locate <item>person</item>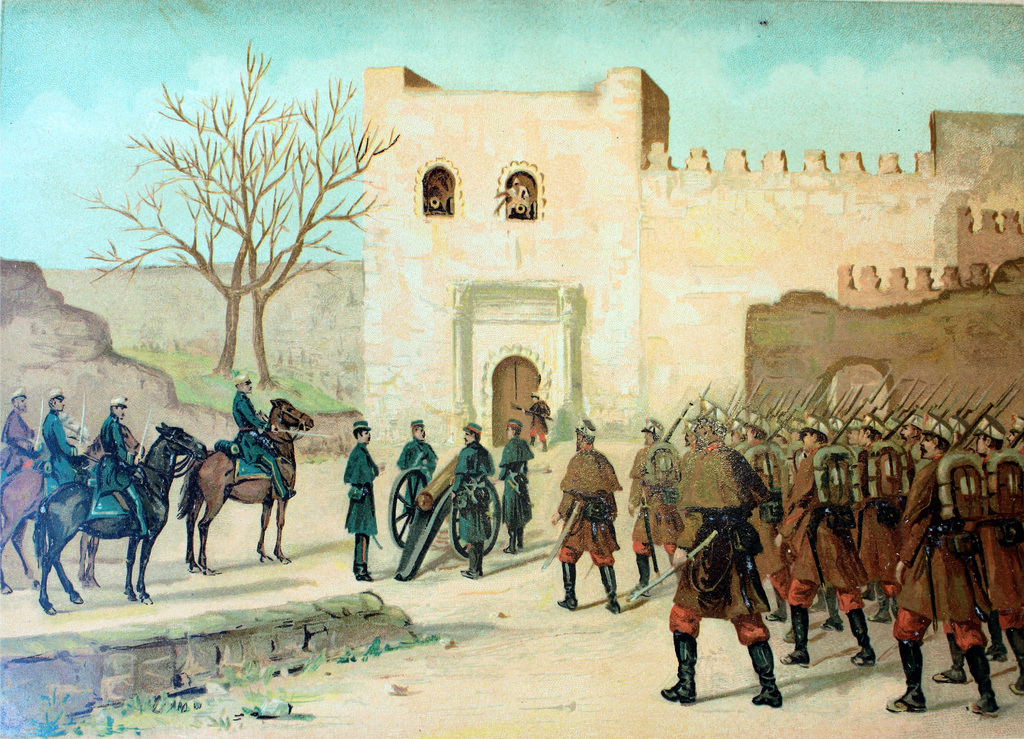
[x1=450, y1=426, x2=498, y2=580]
